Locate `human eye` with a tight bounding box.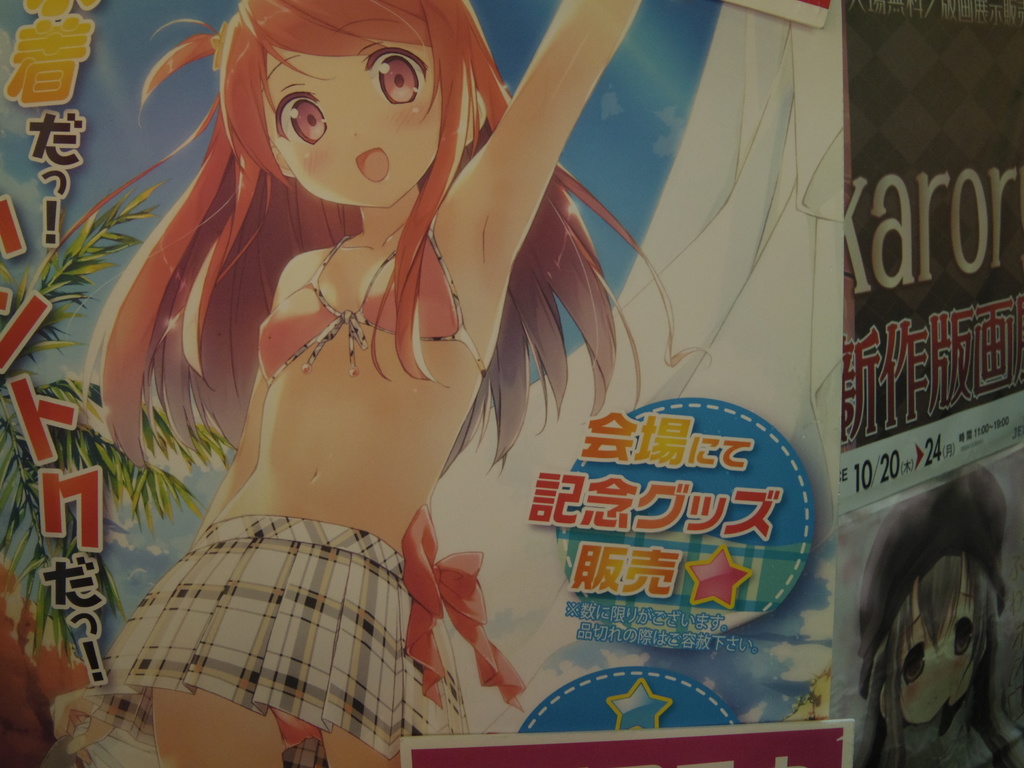
{"x1": 945, "y1": 599, "x2": 984, "y2": 661}.
